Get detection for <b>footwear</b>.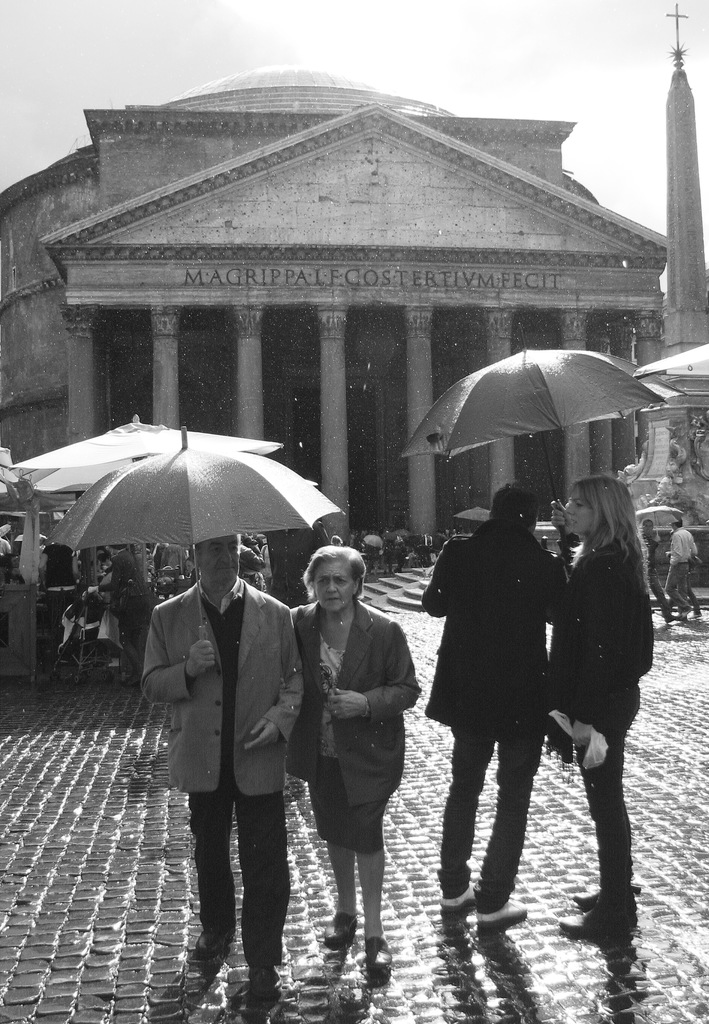
Detection: {"x1": 560, "y1": 910, "x2": 599, "y2": 941}.
